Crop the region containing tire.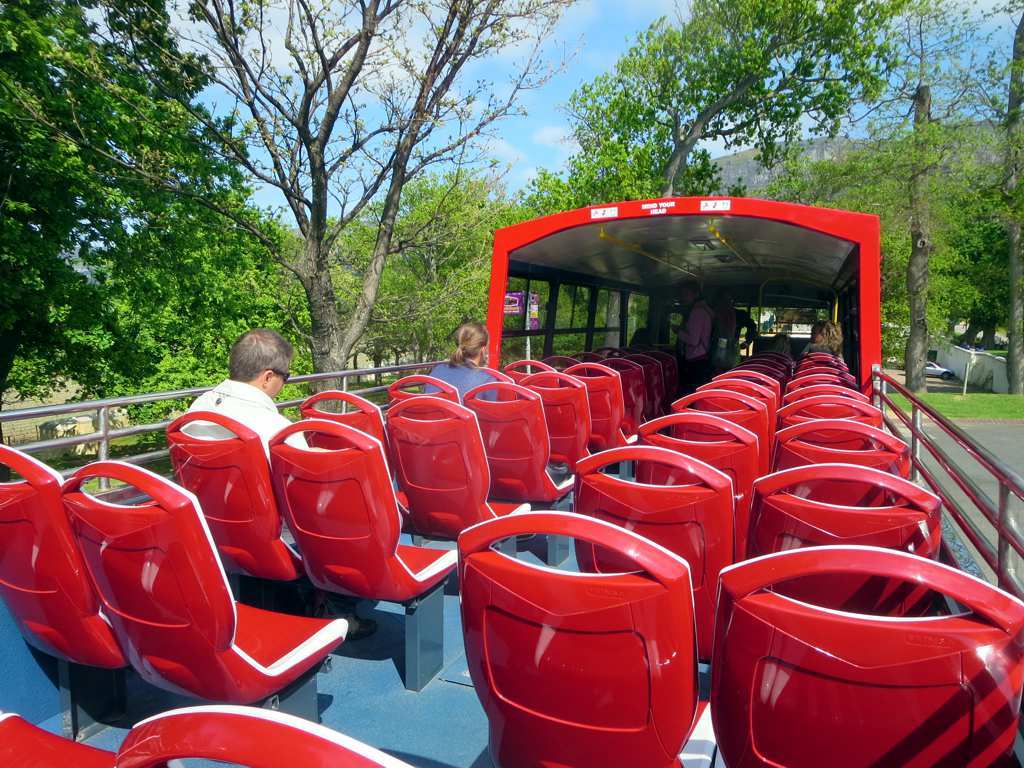
Crop region: [937, 368, 952, 383].
